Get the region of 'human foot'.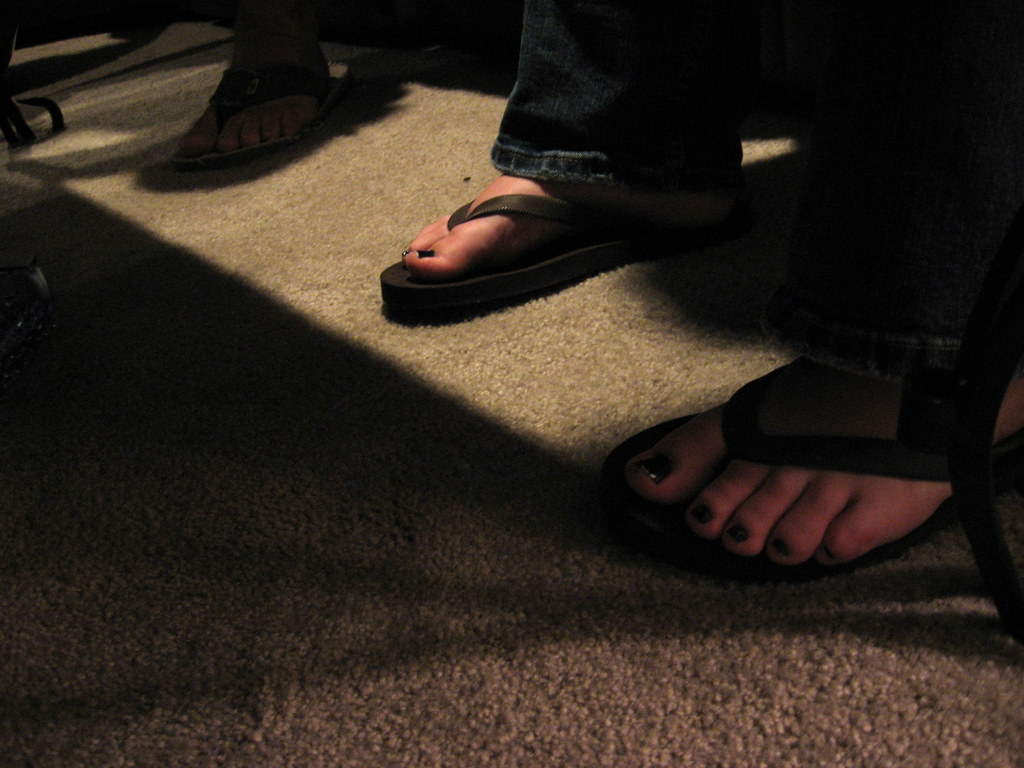
box=[400, 173, 605, 274].
